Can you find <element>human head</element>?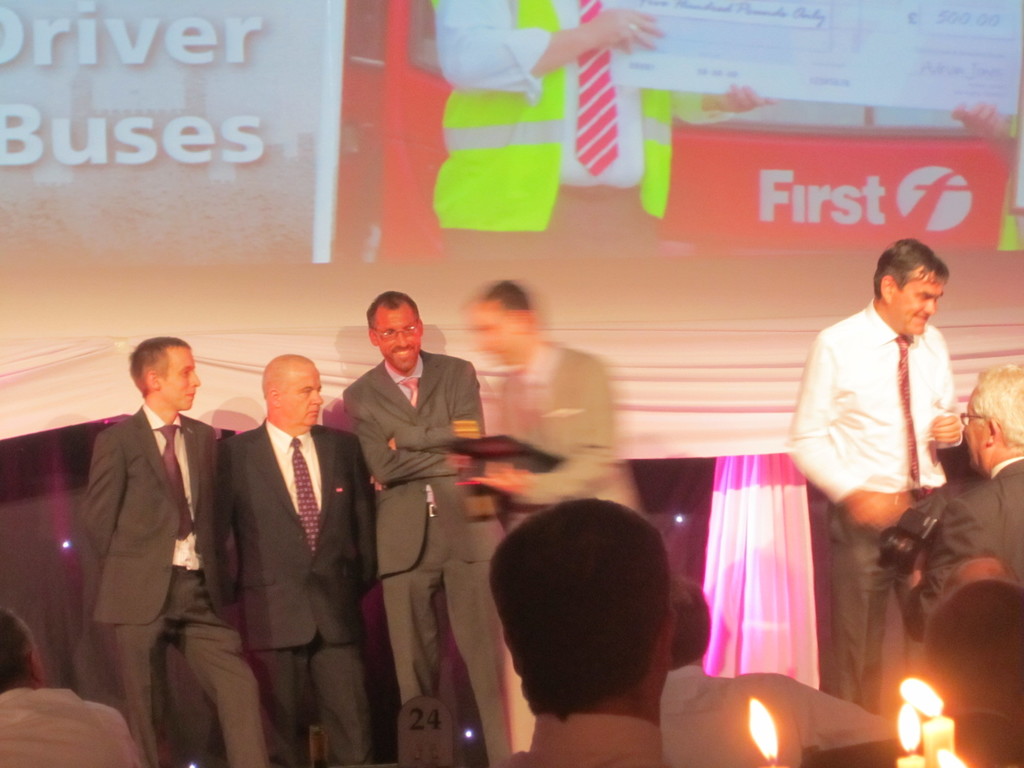
Yes, bounding box: locate(667, 577, 709, 664).
